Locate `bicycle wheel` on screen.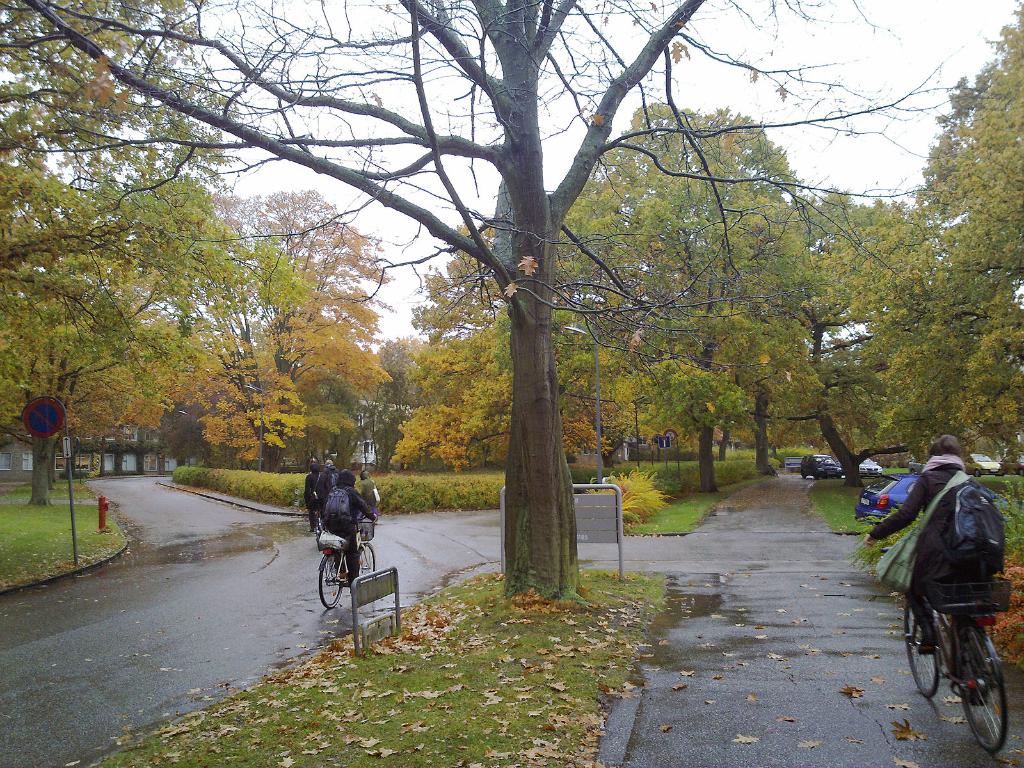
On screen at [316, 554, 346, 606].
